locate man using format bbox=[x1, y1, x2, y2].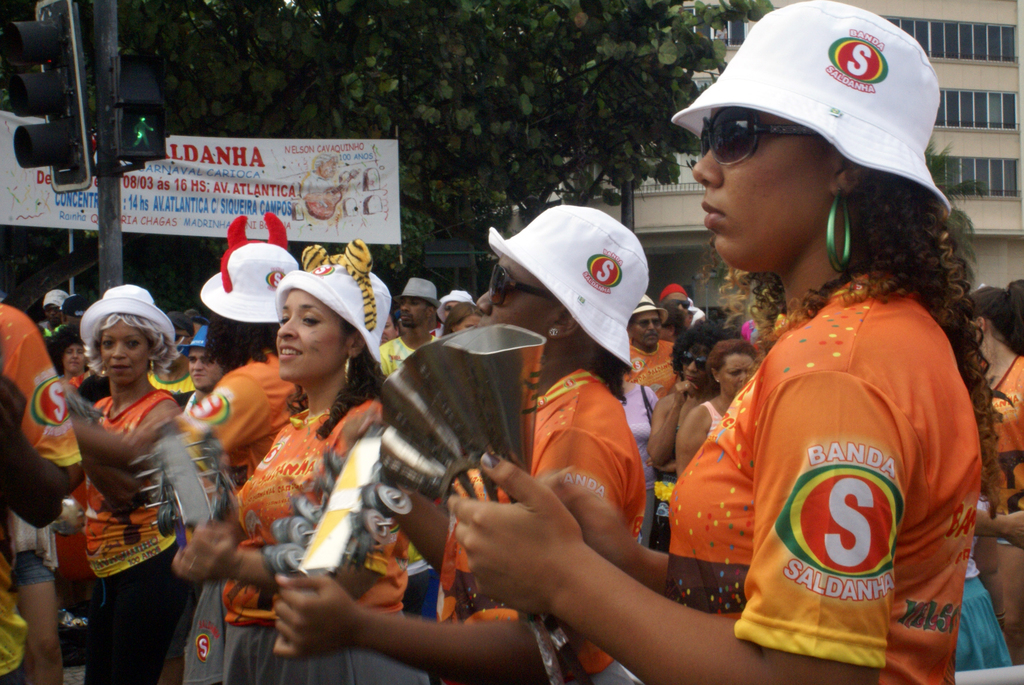
bbox=[611, 292, 685, 407].
